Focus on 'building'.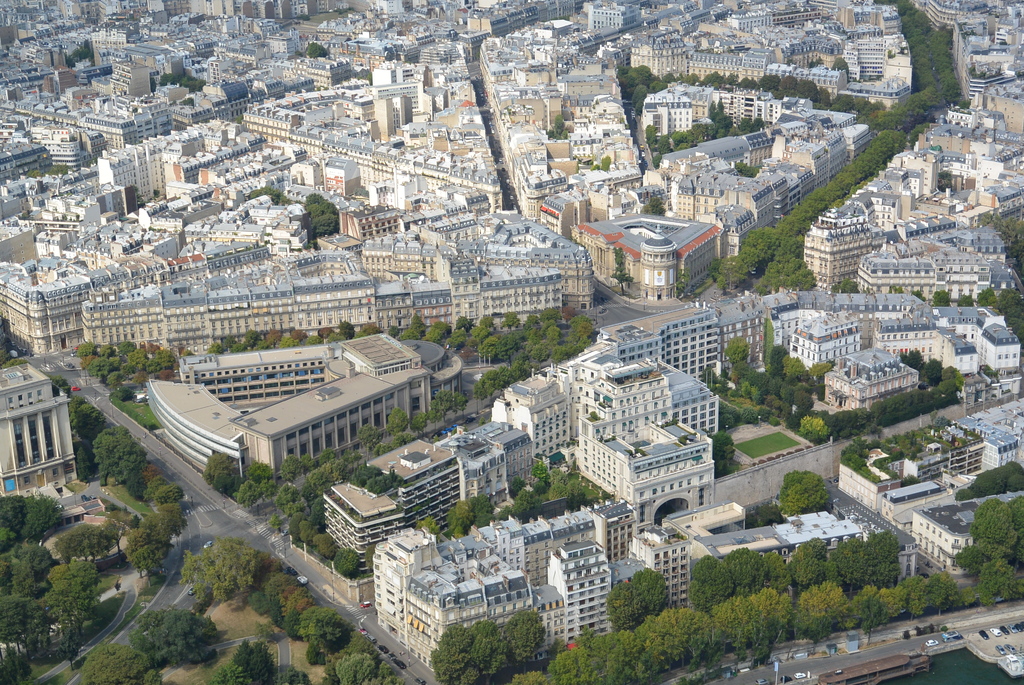
Focused at <bbox>0, 0, 913, 353</bbox>.
